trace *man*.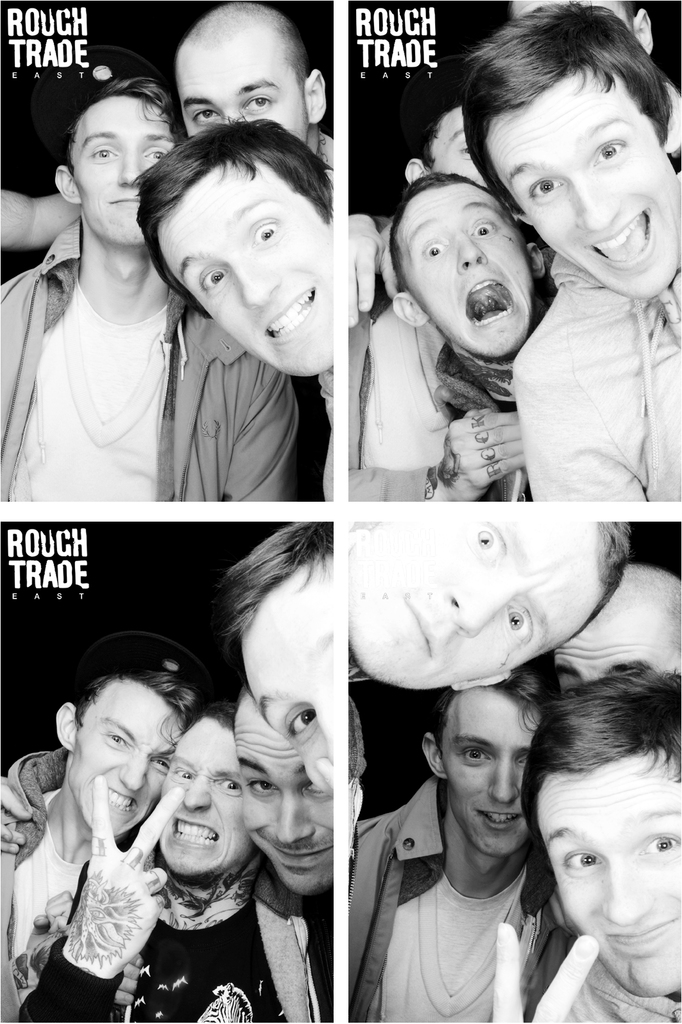
Traced to 346:522:638:847.
